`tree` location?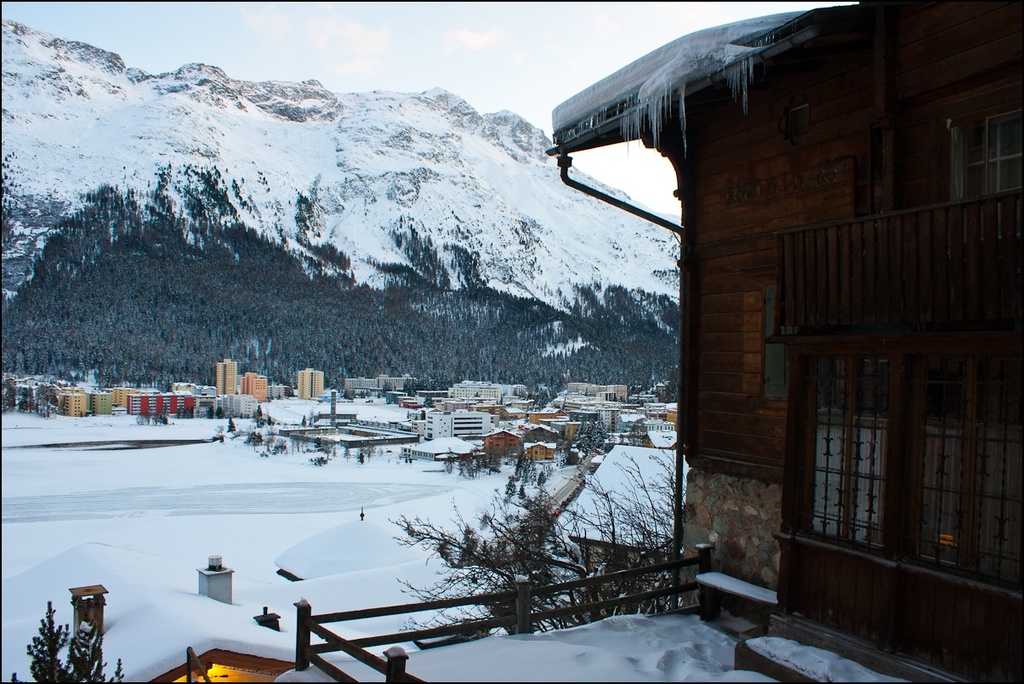
region(386, 425, 685, 618)
